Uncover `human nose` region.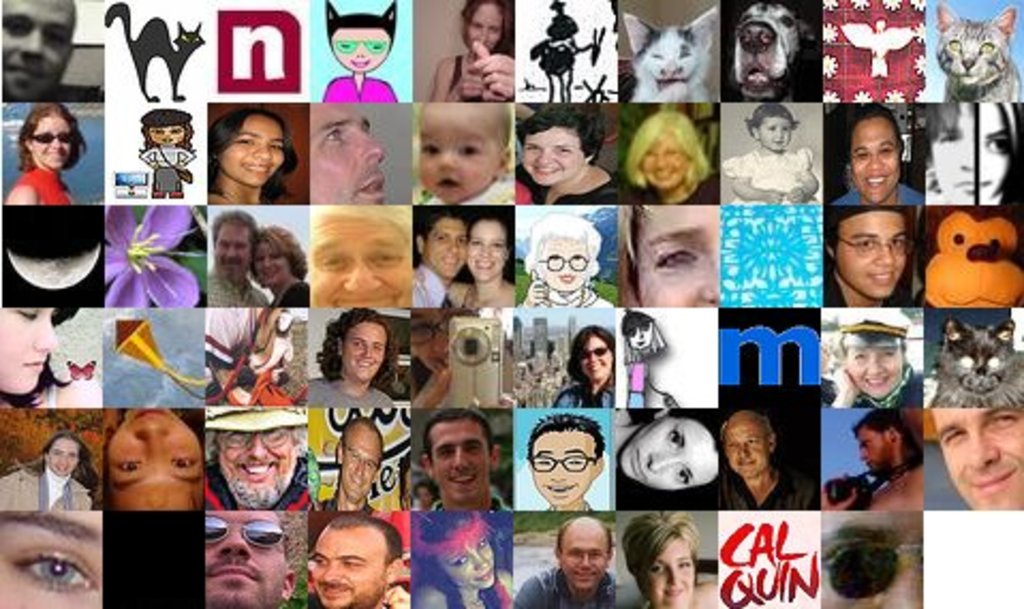
Uncovered: region(28, 314, 60, 355).
